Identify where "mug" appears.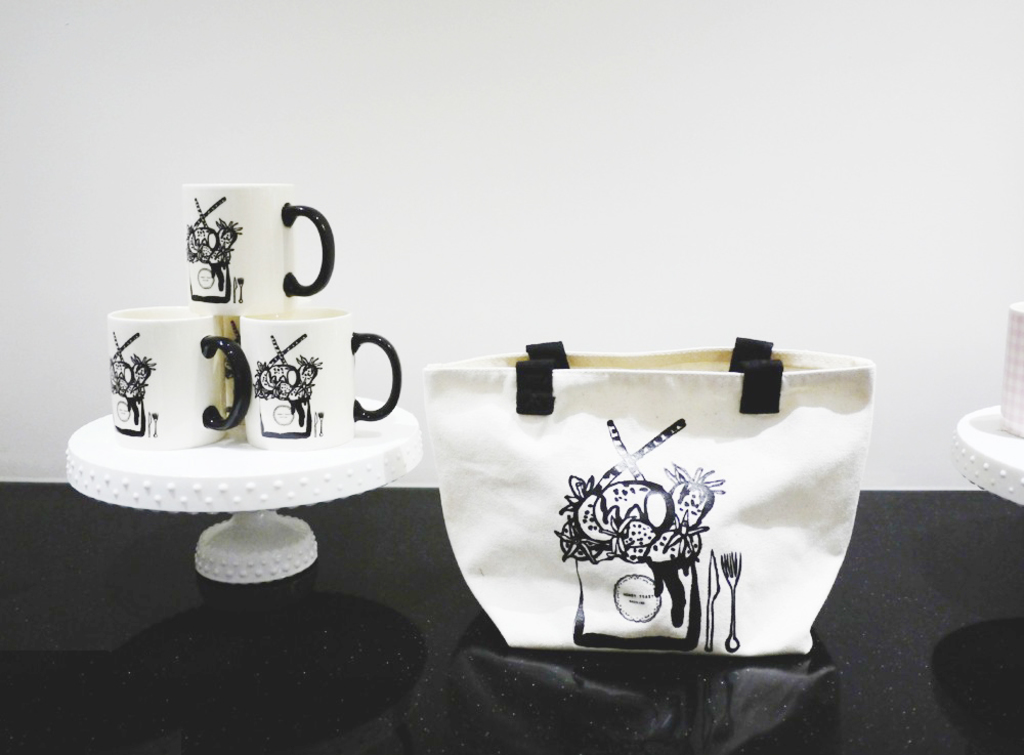
Appears at <bbox>184, 183, 337, 319</bbox>.
